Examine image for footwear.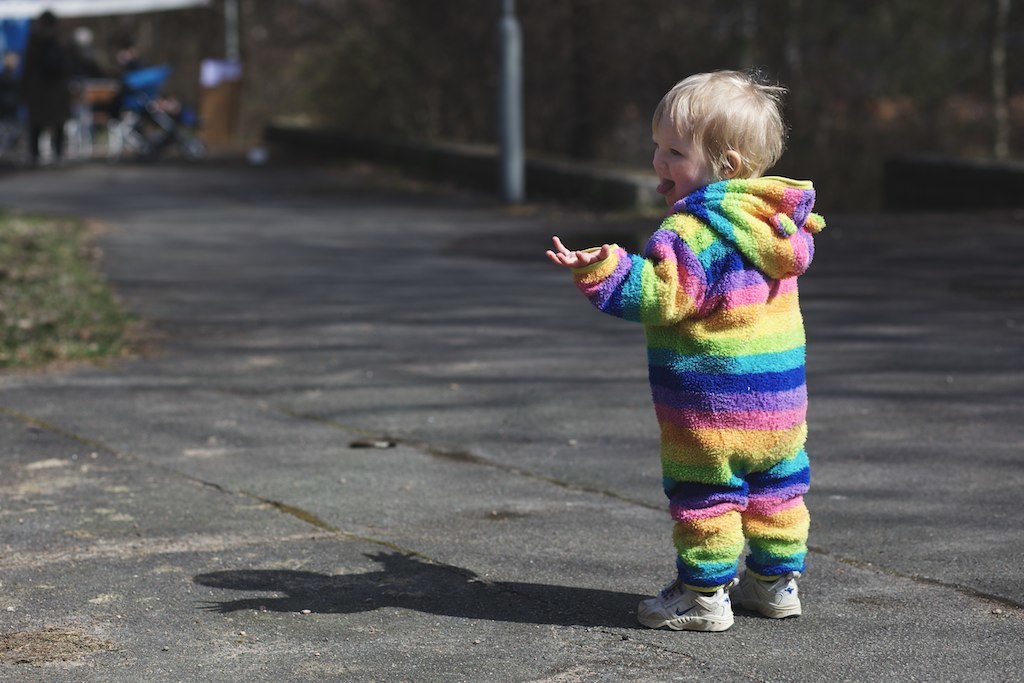
Examination result: x1=717, y1=570, x2=805, y2=621.
